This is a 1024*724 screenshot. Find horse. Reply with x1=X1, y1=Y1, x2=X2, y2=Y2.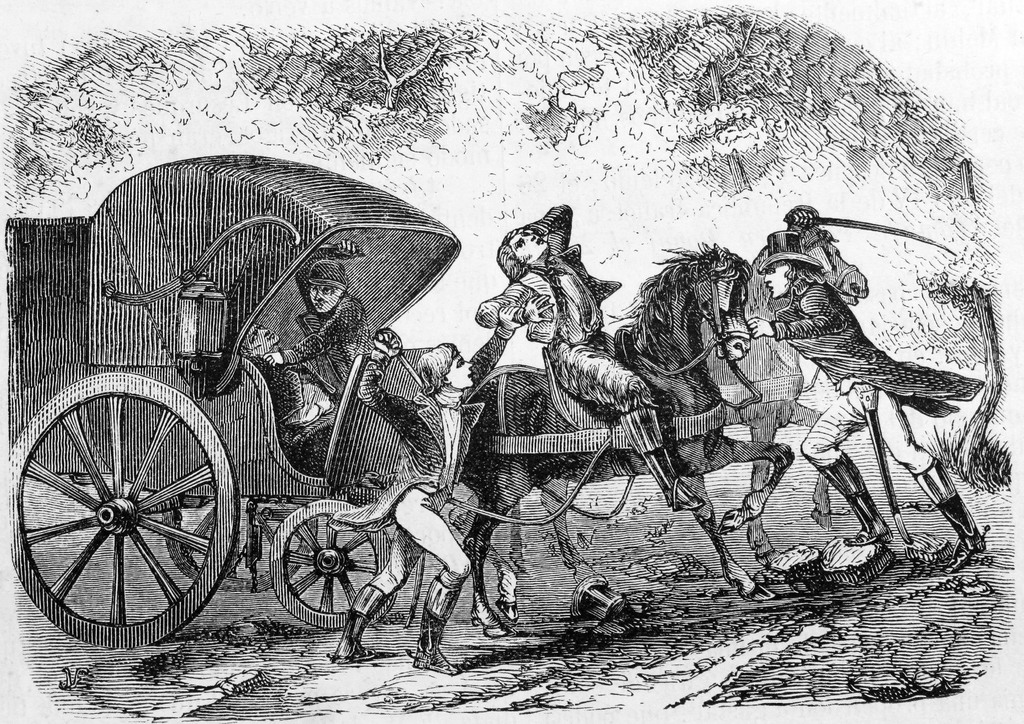
x1=454, y1=244, x2=798, y2=640.
